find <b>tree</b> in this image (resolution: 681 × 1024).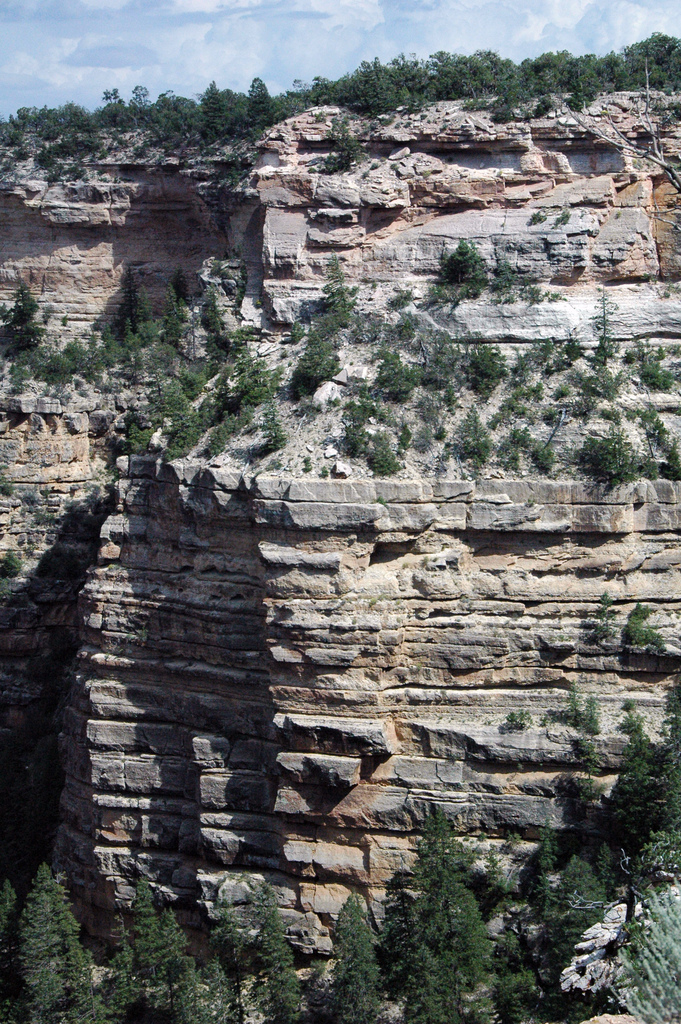
[464,333,507,387].
